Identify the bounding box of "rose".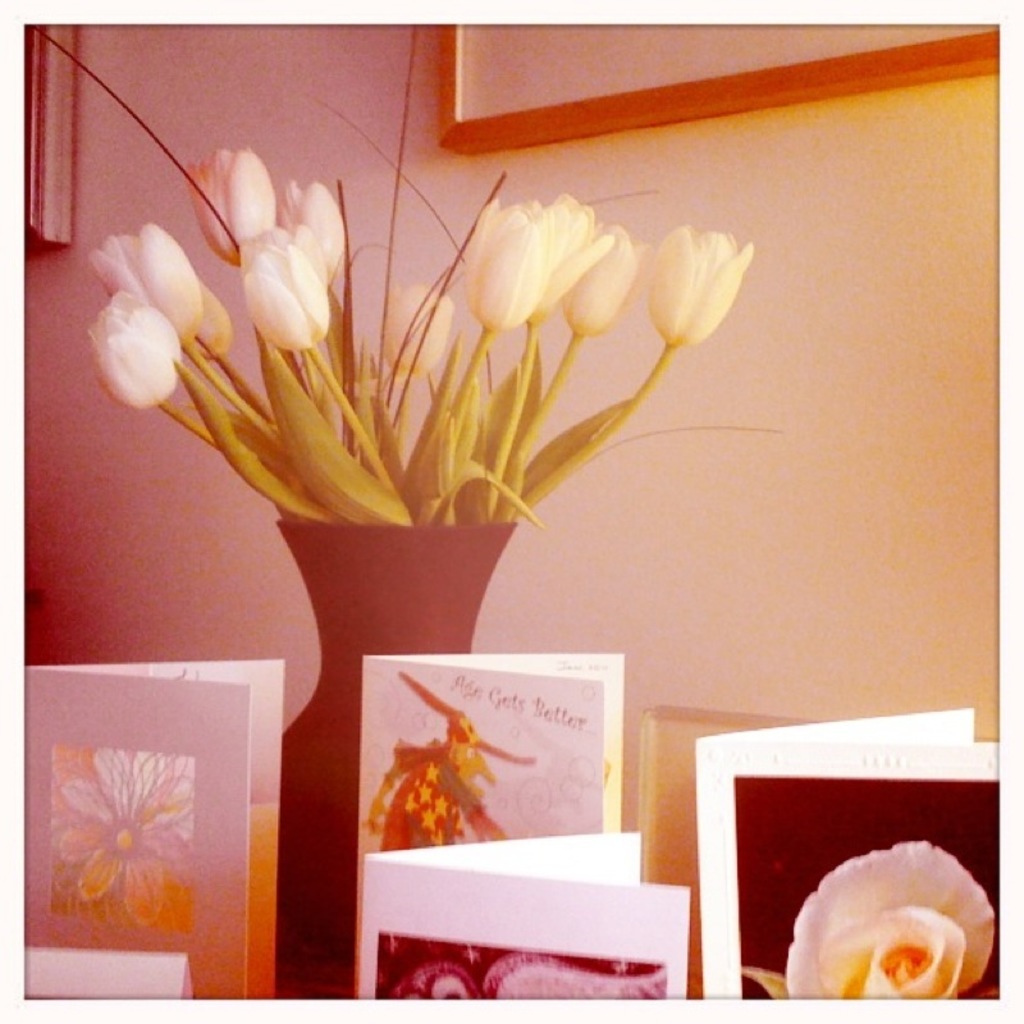
(787, 837, 996, 1001).
